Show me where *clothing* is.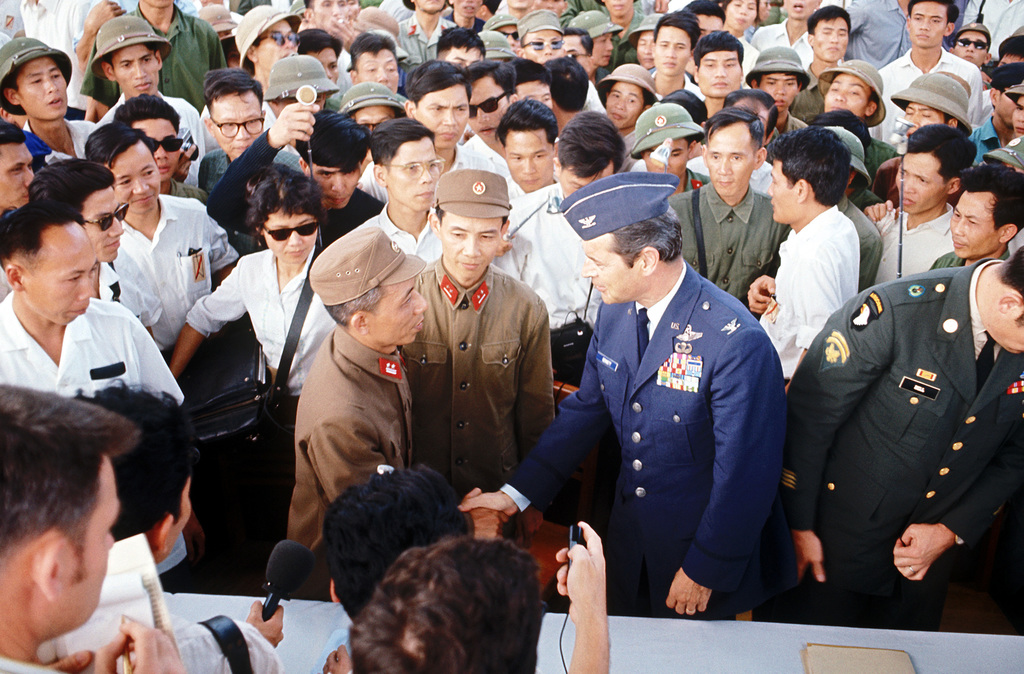
*clothing* is at pyautogui.locateOnScreen(284, 329, 448, 560).
